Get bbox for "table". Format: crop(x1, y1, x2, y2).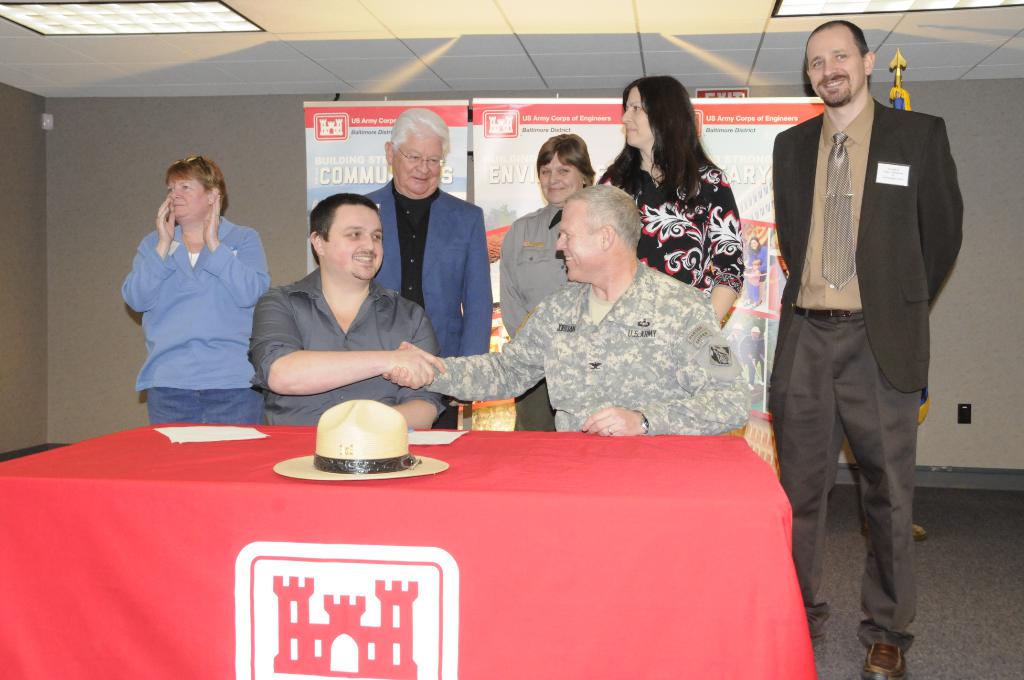
crop(54, 399, 817, 679).
